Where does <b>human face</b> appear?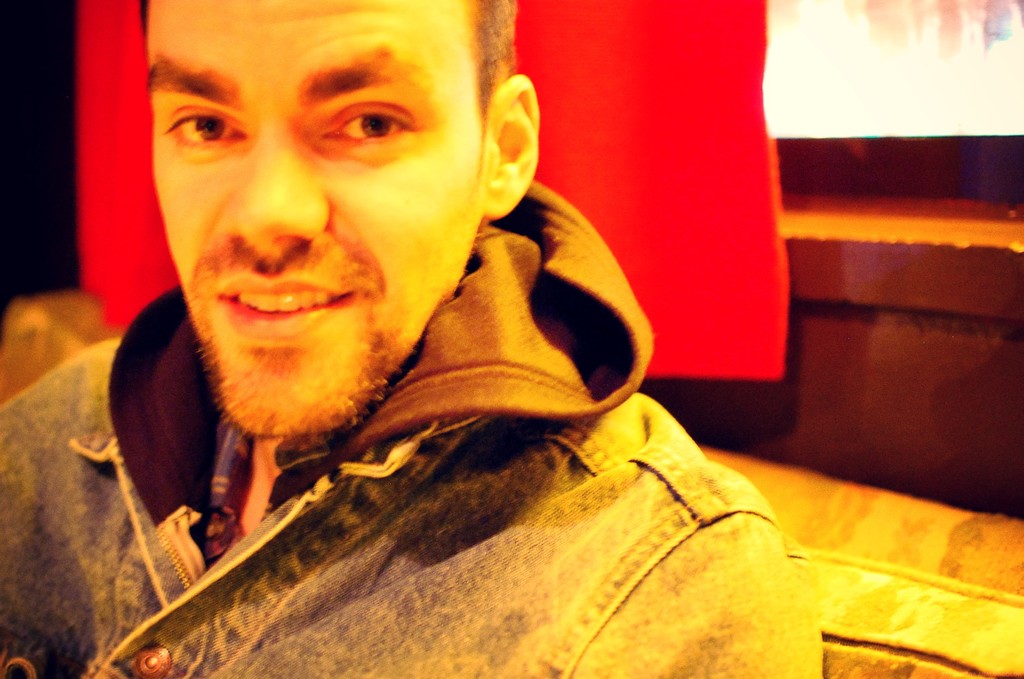
Appears at bbox(143, 0, 484, 438).
